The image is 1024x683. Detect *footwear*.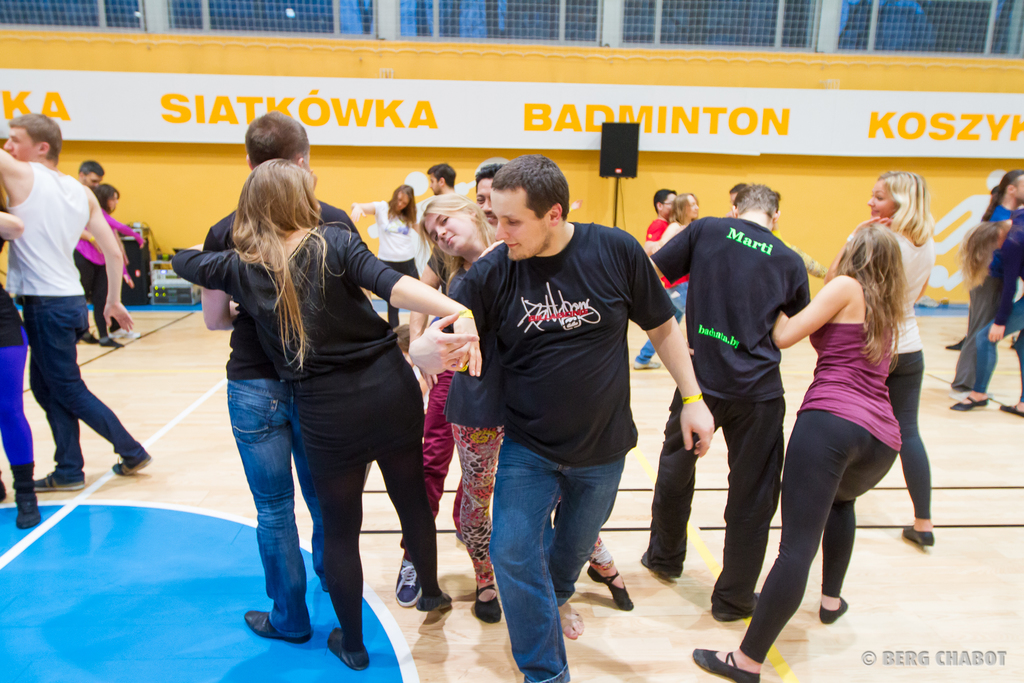
Detection: bbox=[392, 557, 421, 609].
